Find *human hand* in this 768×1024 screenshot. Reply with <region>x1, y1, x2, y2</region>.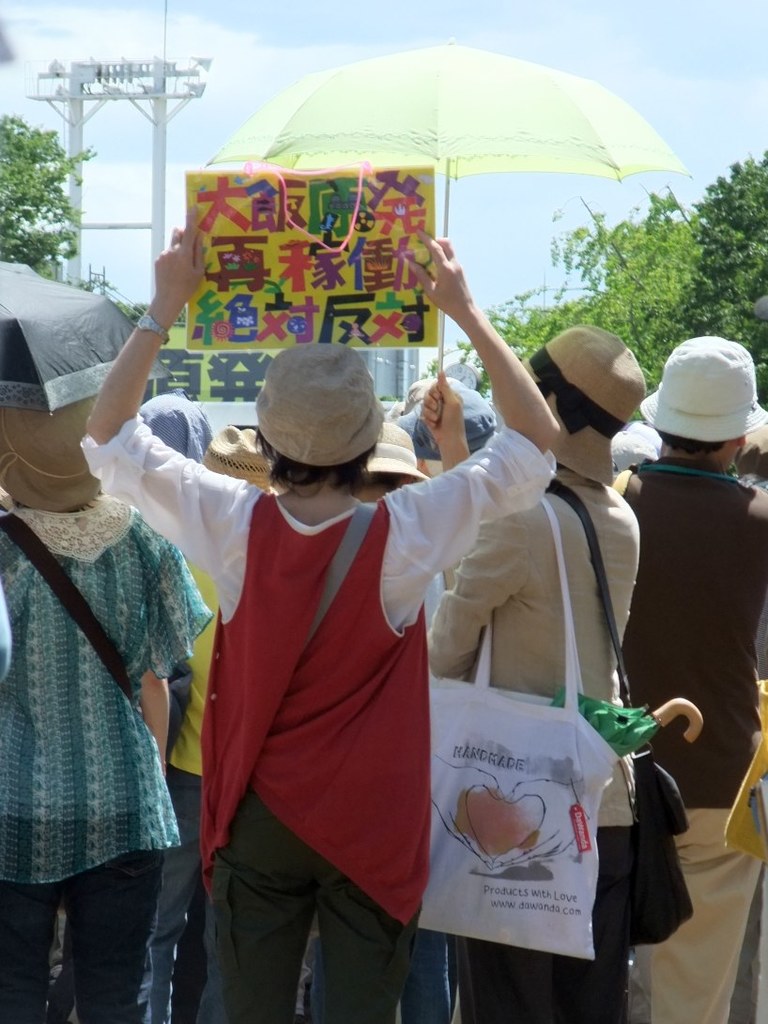
<region>421, 367, 465, 451</region>.
